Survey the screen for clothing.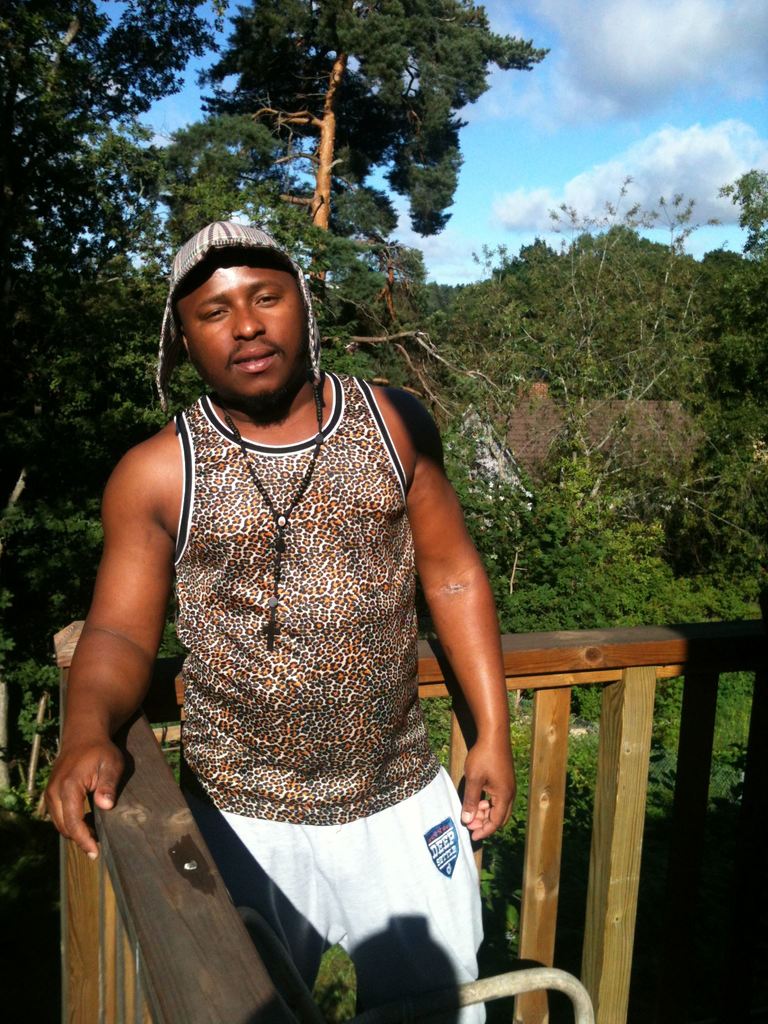
Survey found: 82/343/511/870.
